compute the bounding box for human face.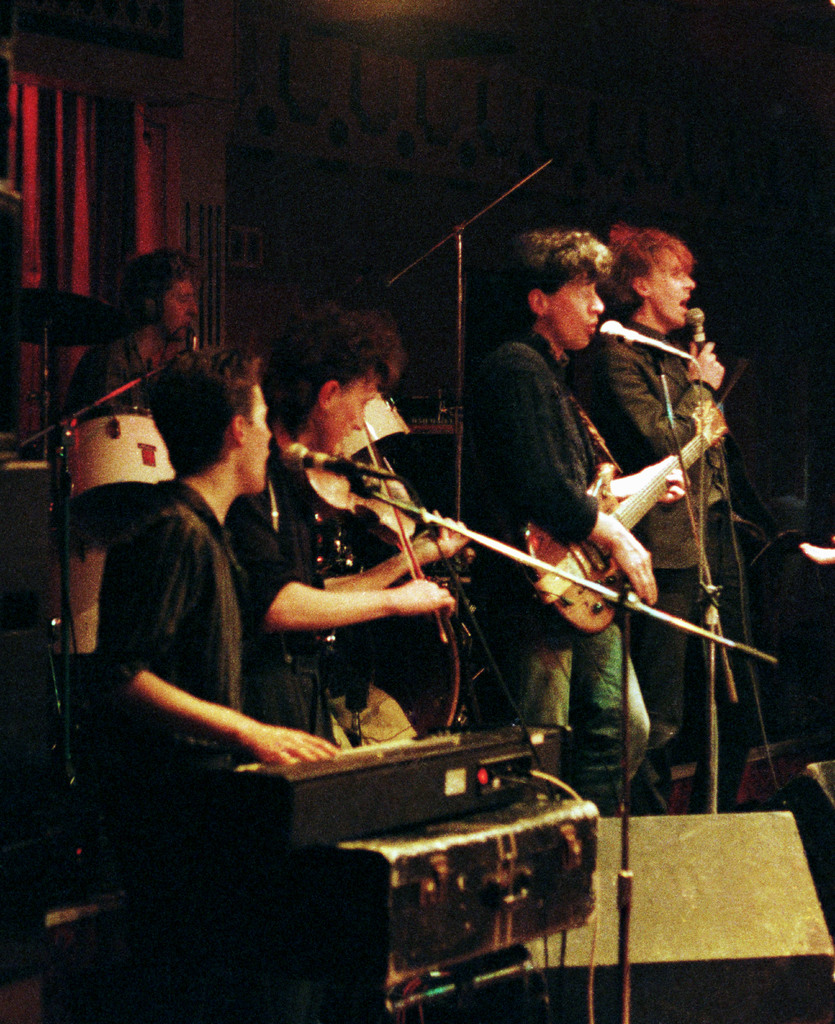
[548,276,603,349].
